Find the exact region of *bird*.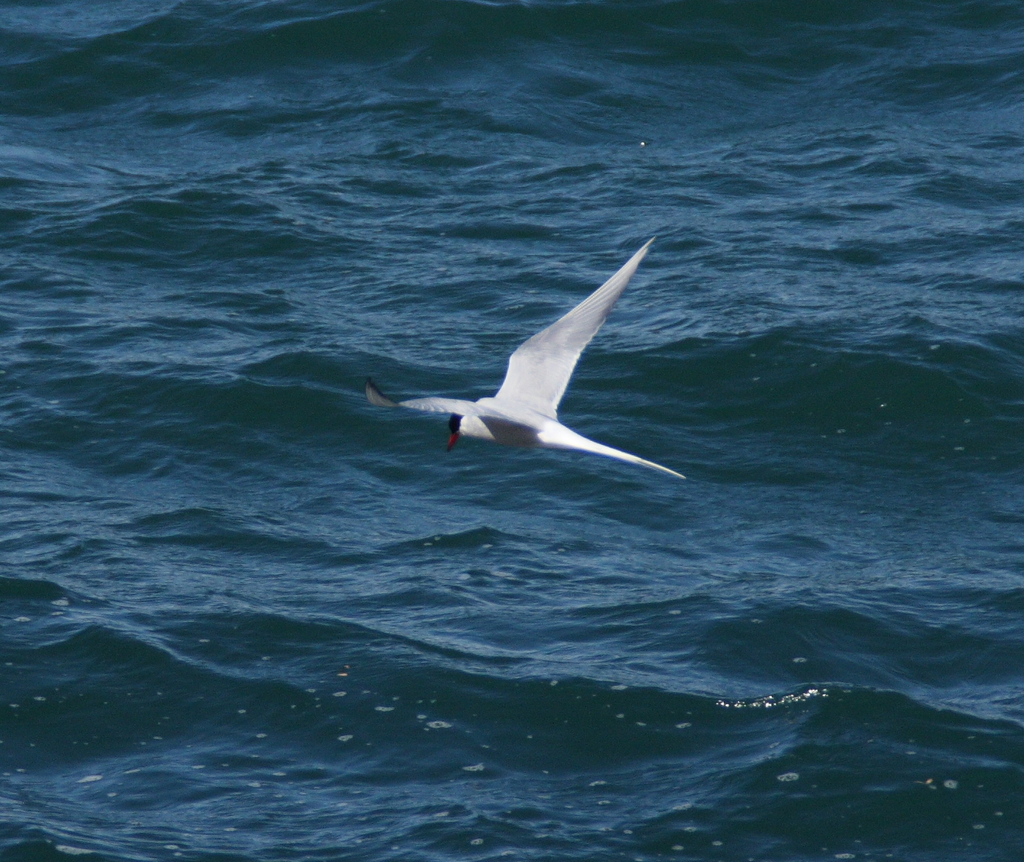
Exact region: <bbox>348, 229, 691, 486</bbox>.
